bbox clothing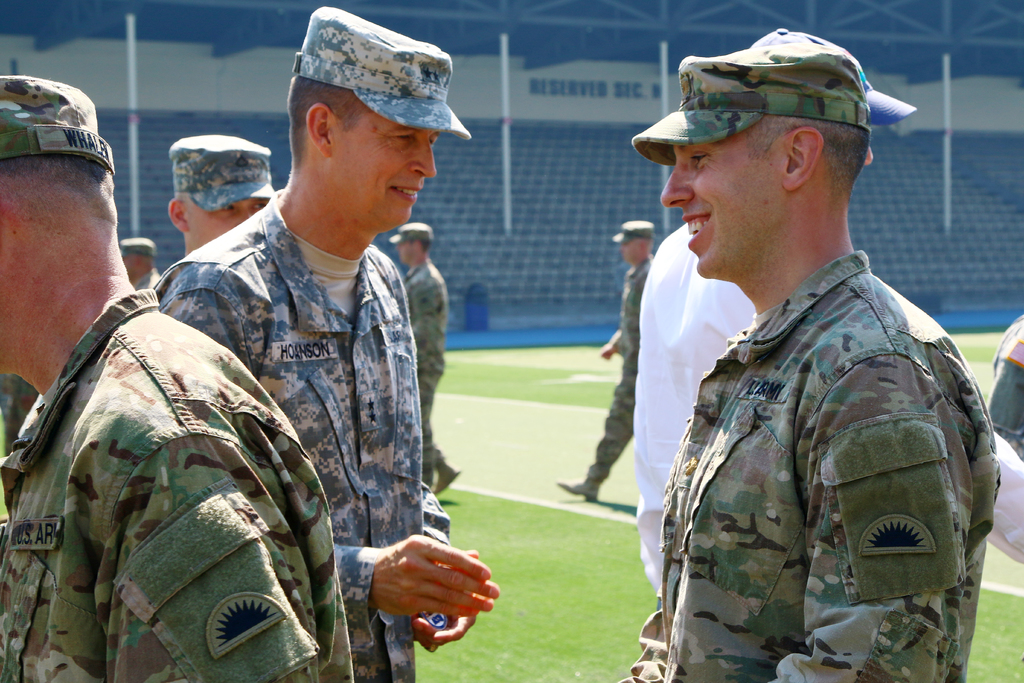
<region>633, 221, 1023, 606</region>
